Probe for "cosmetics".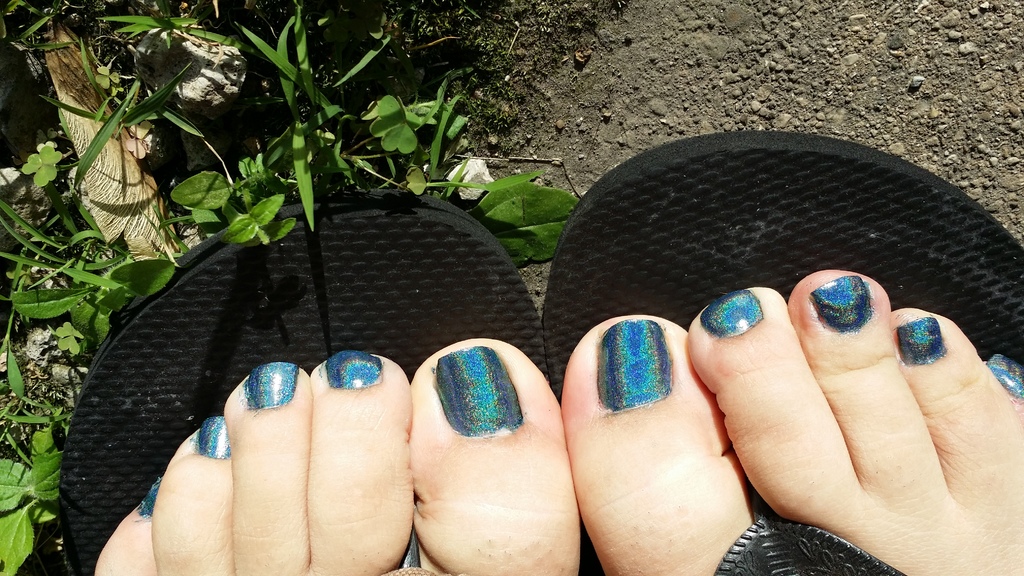
Probe result: left=591, top=309, right=673, bottom=420.
